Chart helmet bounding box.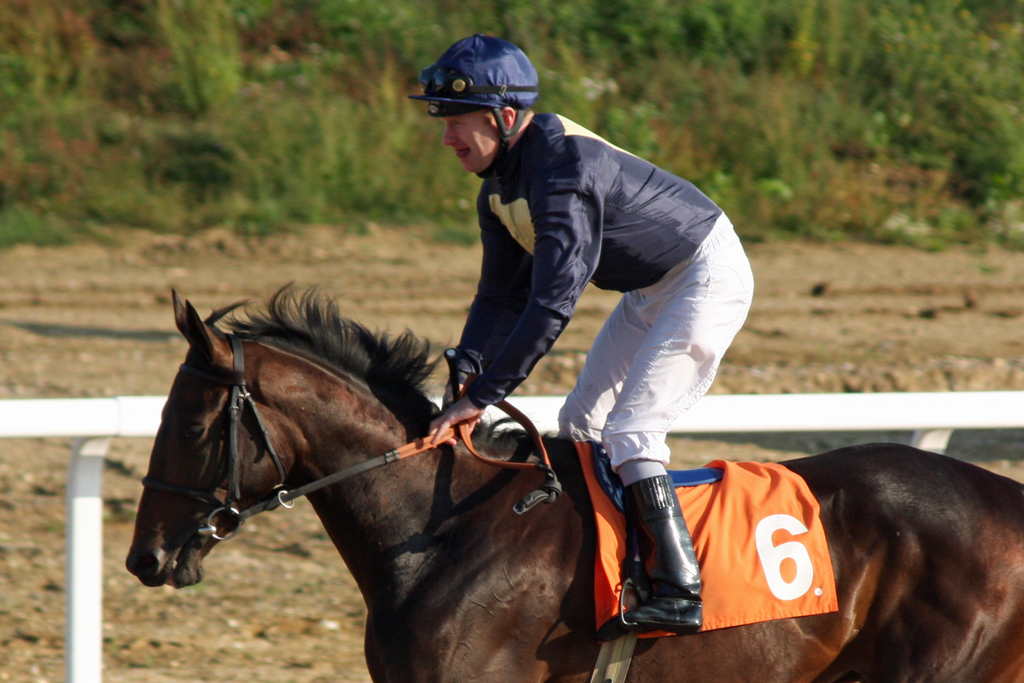
Charted: box=[427, 30, 538, 156].
